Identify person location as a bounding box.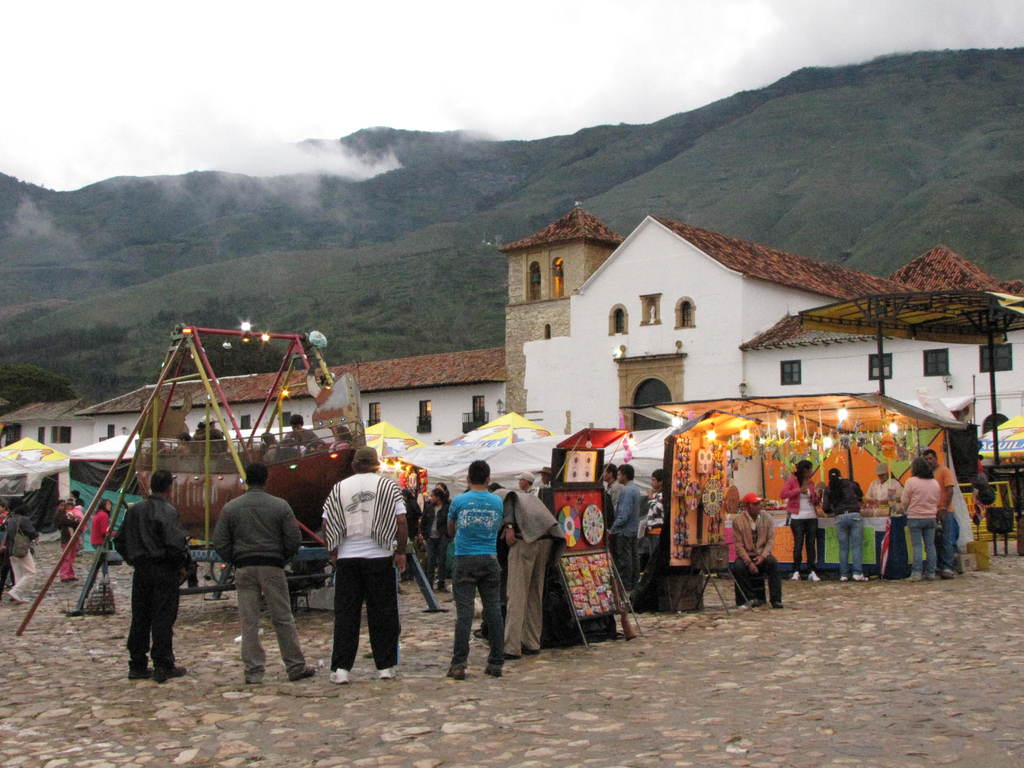
box(114, 468, 188, 678).
